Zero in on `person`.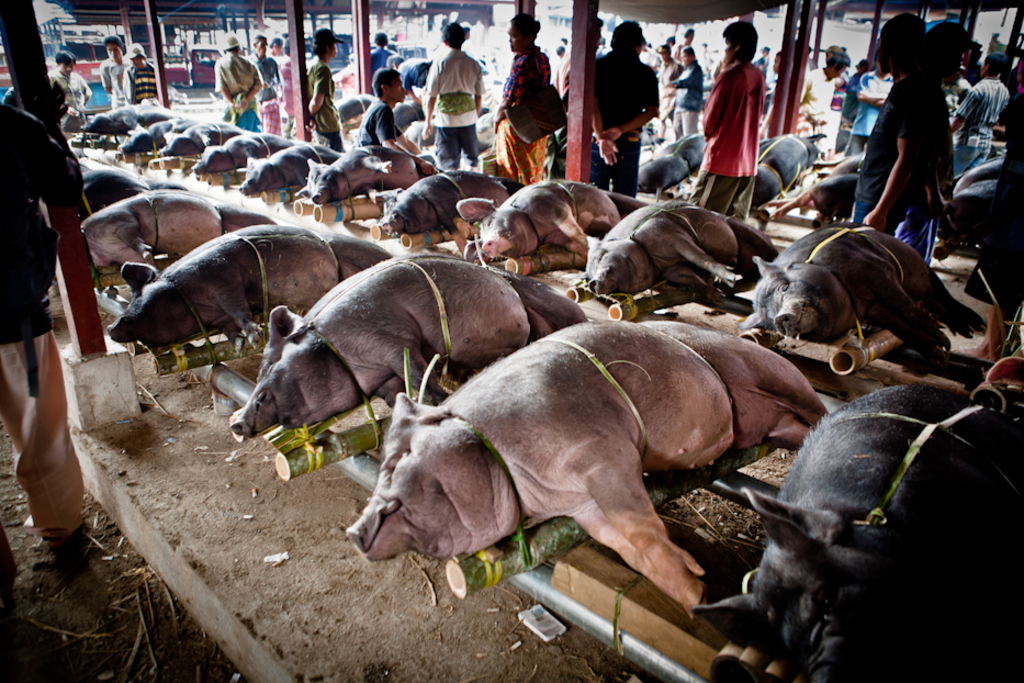
Zeroed in: {"x1": 93, "y1": 33, "x2": 124, "y2": 108}.
